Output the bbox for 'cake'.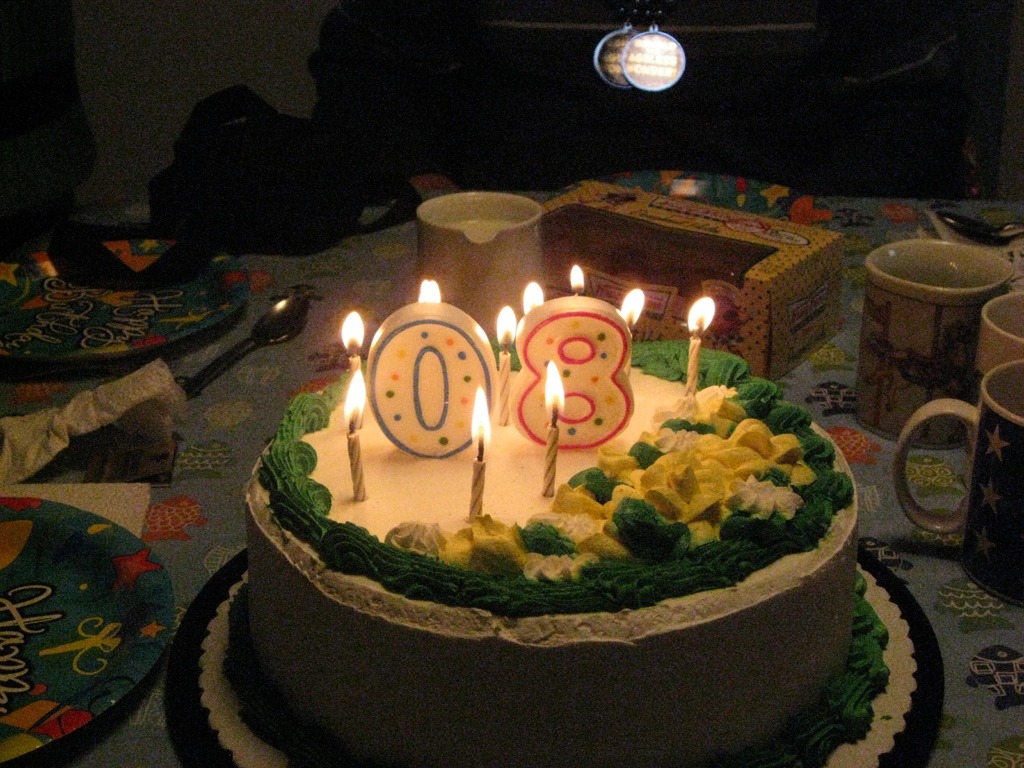
[222,337,891,767].
